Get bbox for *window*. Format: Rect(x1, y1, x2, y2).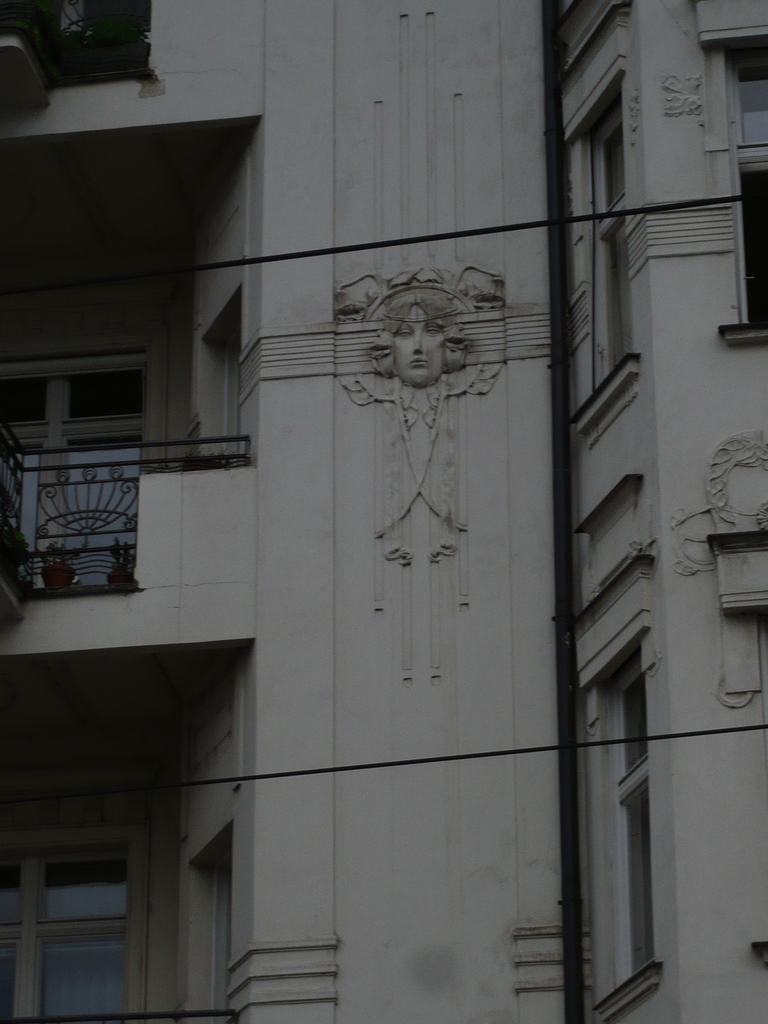
Rect(580, 652, 663, 1012).
